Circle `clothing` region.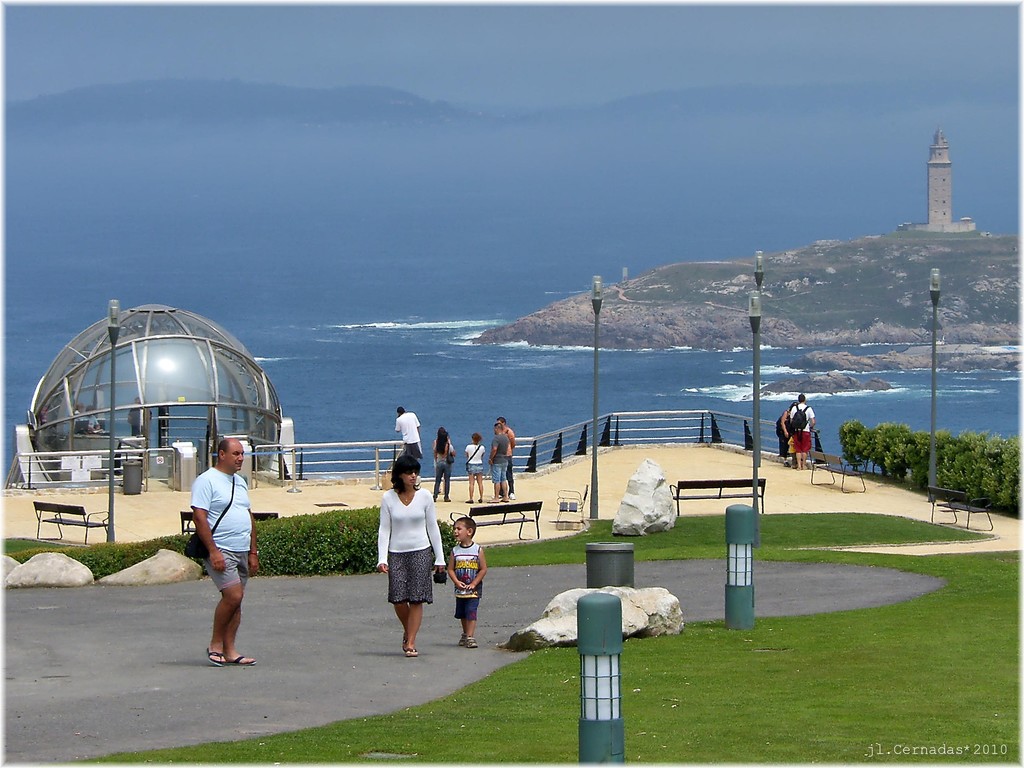
Region: x1=453 y1=540 x2=483 y2=618.
